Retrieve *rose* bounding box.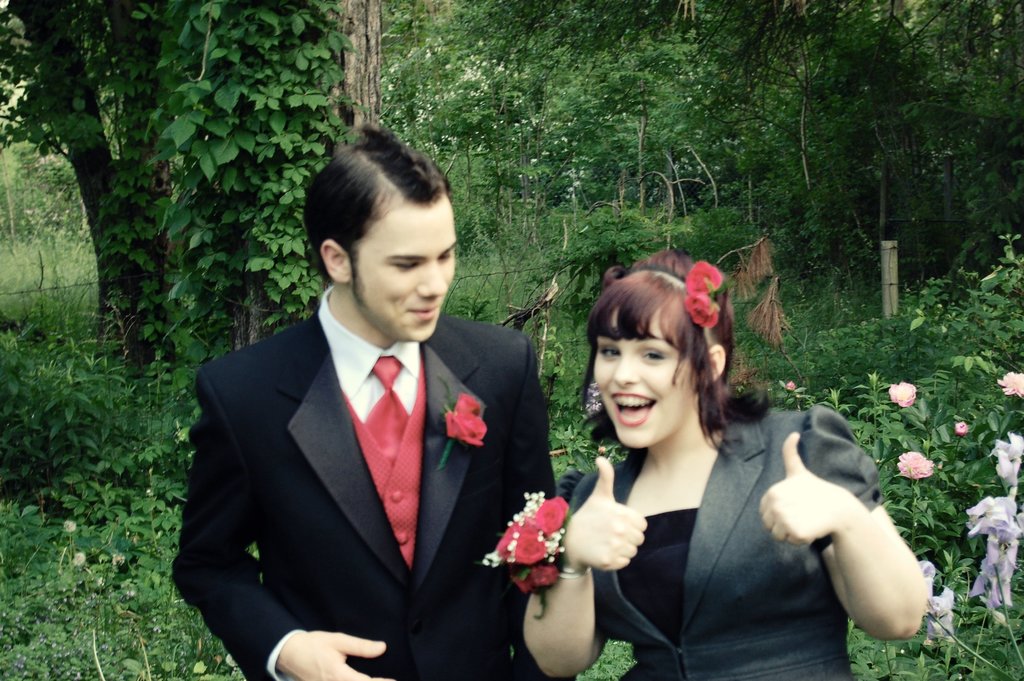
Bounding box: bbox=(452, 391, 481, 415).
